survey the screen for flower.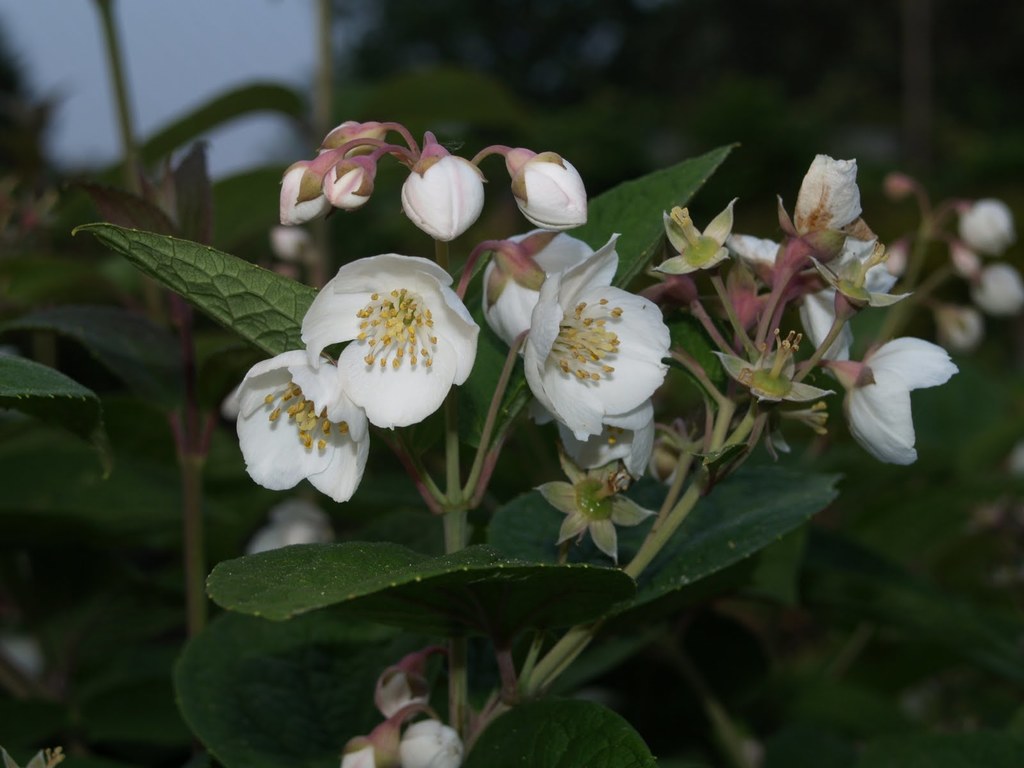
Survey found: {"x1": 276, "y1": 145, "x2": 337, "y2": 221}.
